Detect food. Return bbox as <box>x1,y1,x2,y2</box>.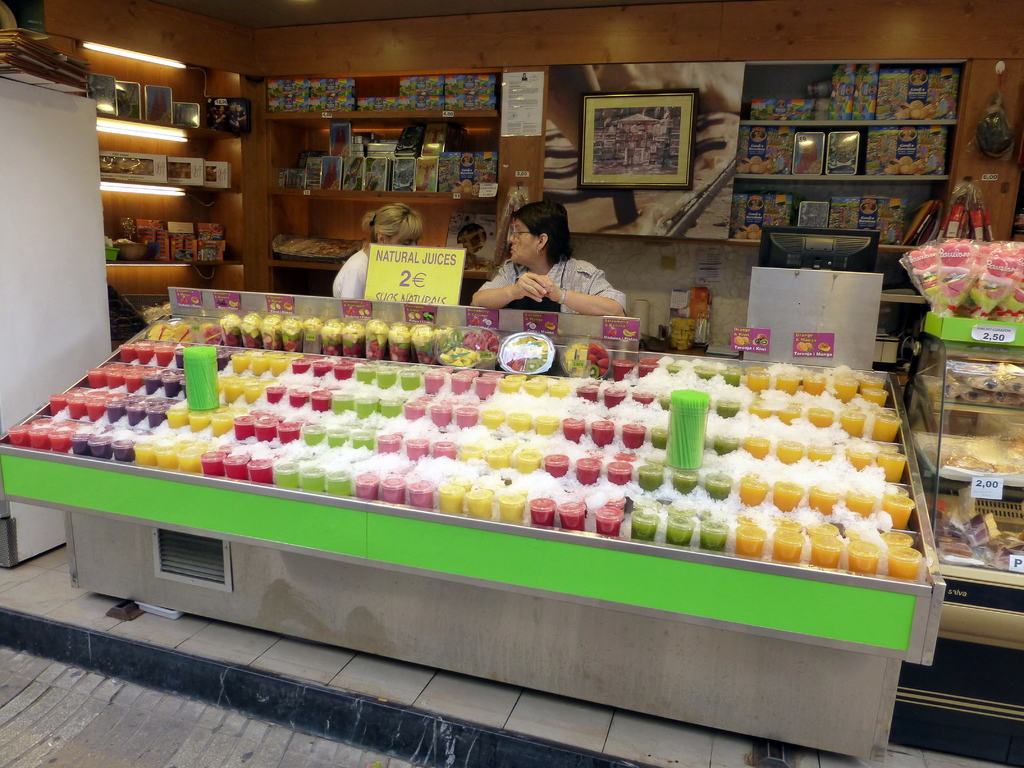
<box>750,336,759,345</box>.
